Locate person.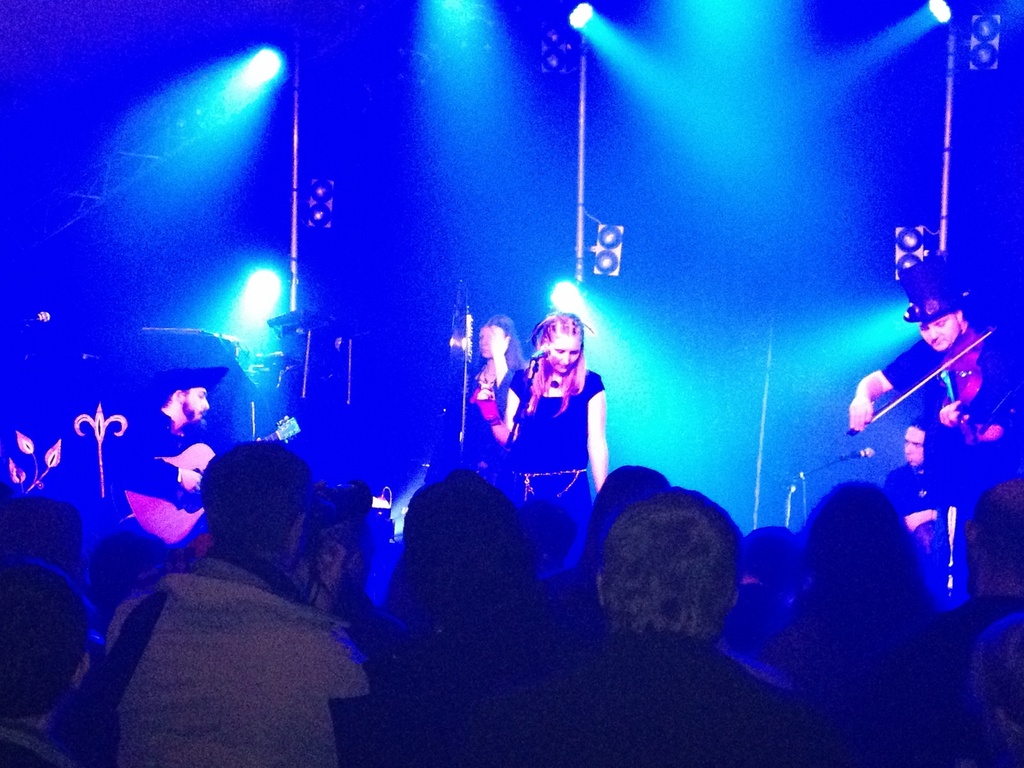
Bounding box: region(473, 308, 605, 550).
